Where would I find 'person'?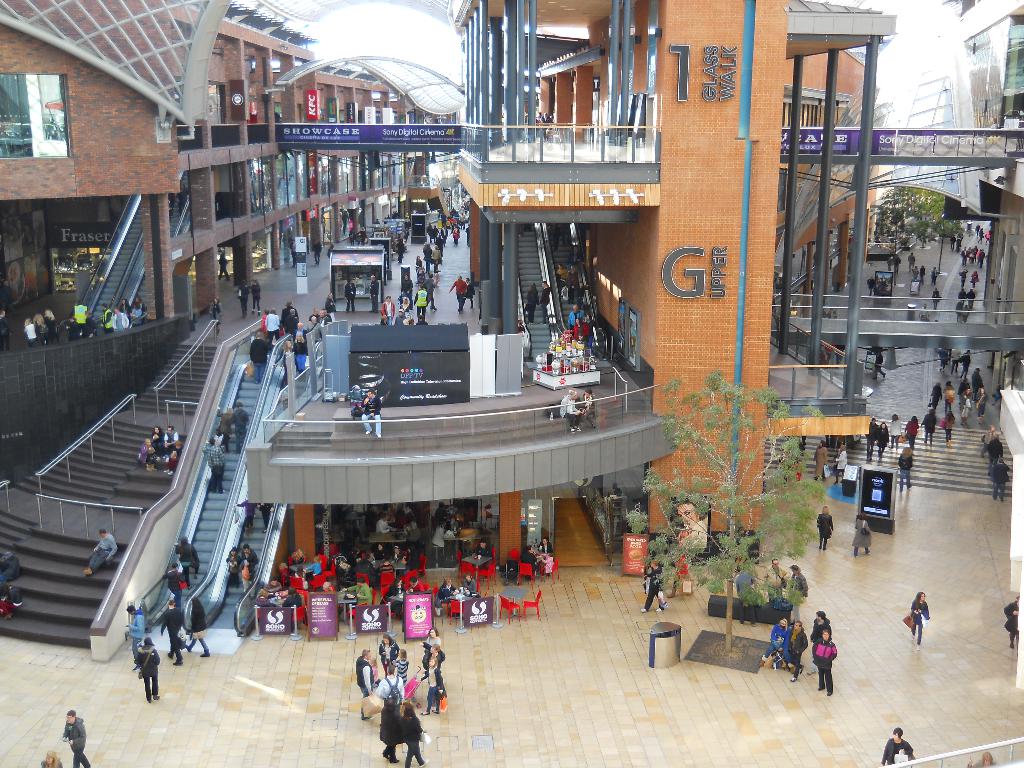
At box=[316, 579, 337, 591].
